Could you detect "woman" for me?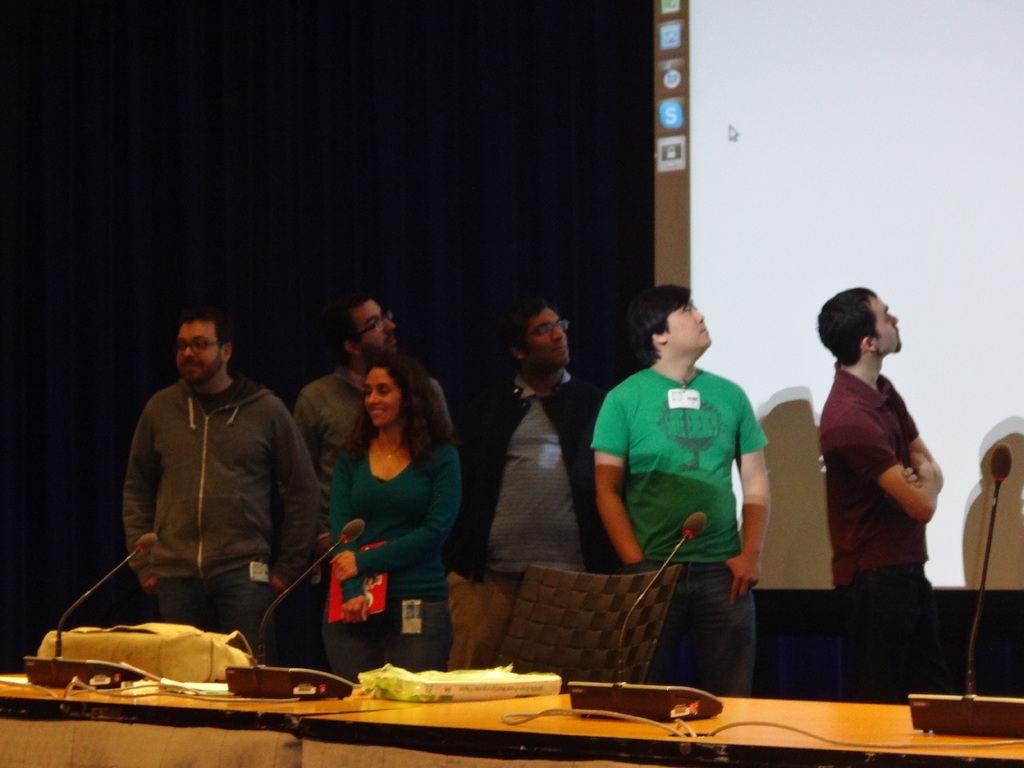
Detection result: 285,338,481,692.
